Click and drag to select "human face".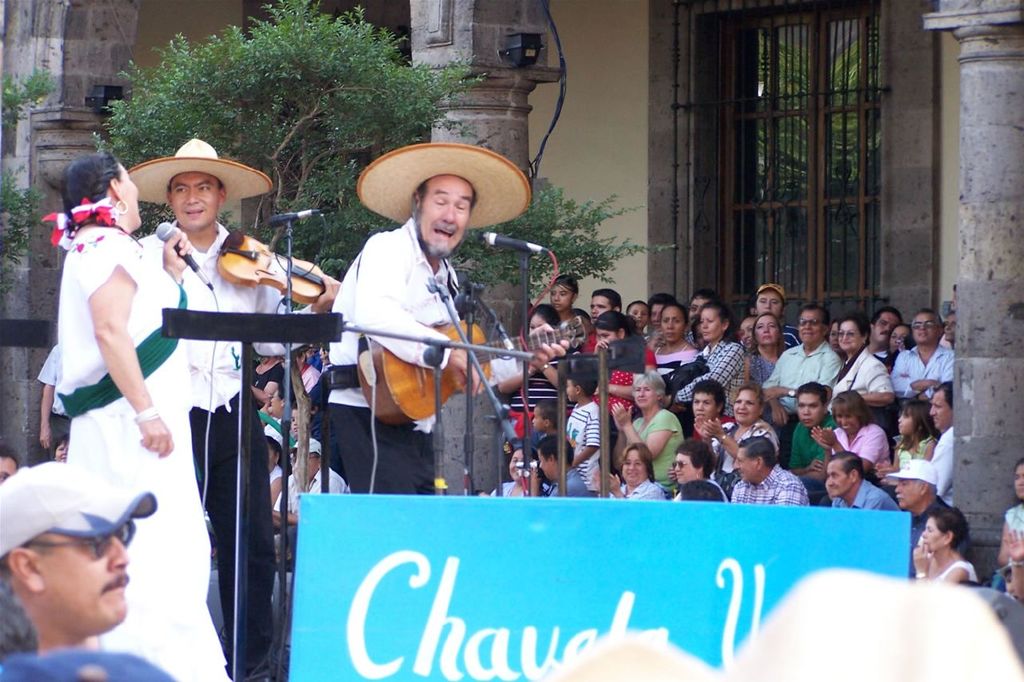
Selection: {"x1": 875, "y1": 312, "x2": 896, "y2": 343}.
